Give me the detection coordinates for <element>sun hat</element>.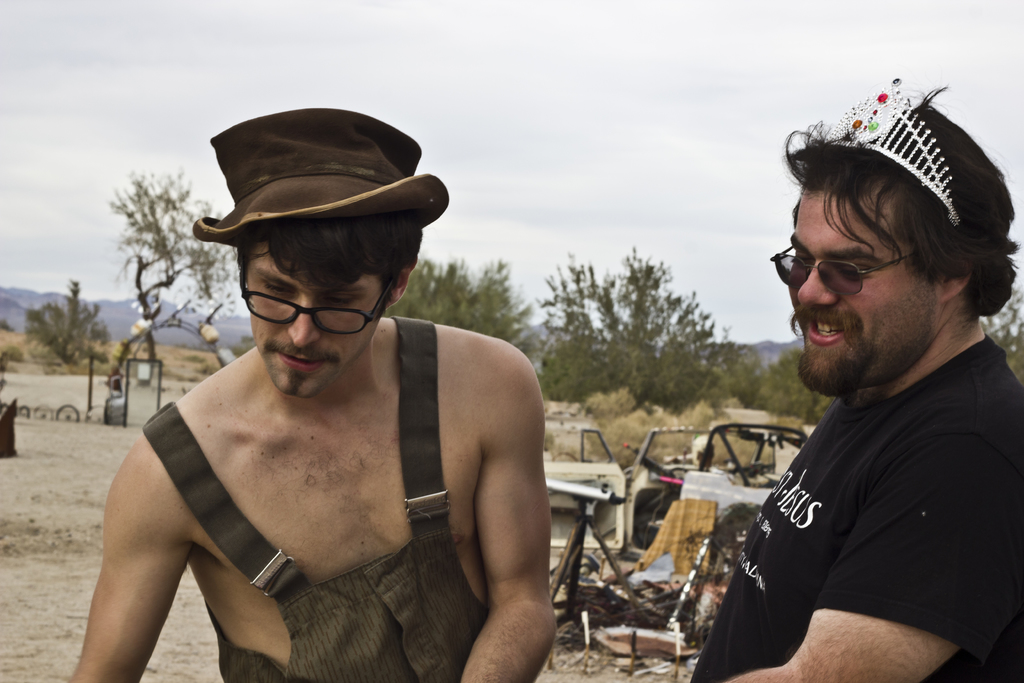
BBox(191, 106, 451, 244).
